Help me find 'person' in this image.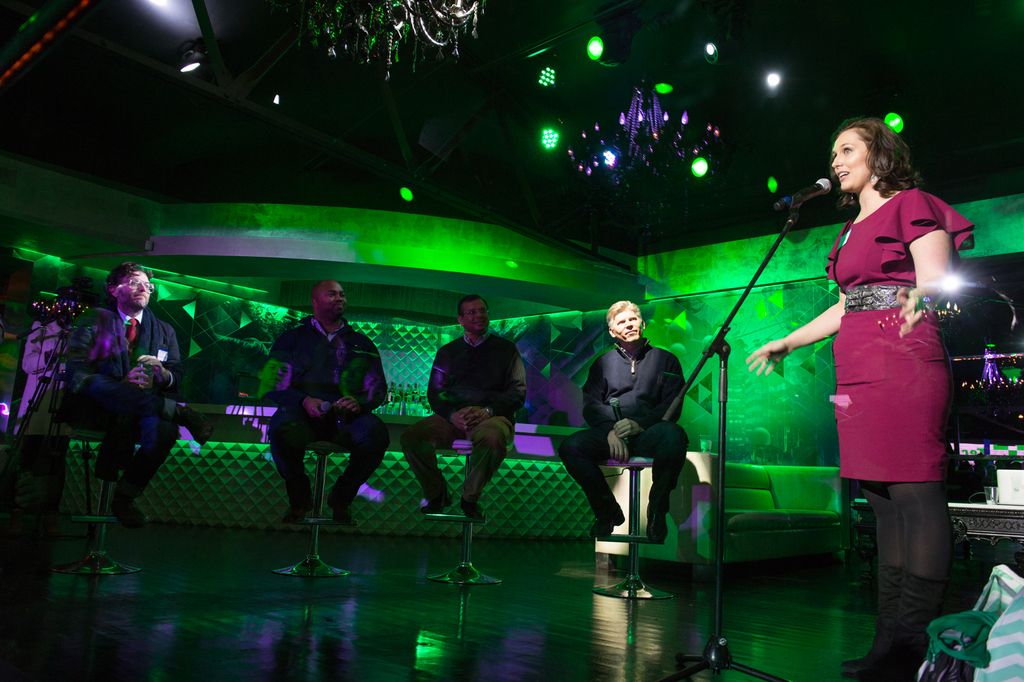
Found it: left=396, top=296, right=529, bottom=529.
